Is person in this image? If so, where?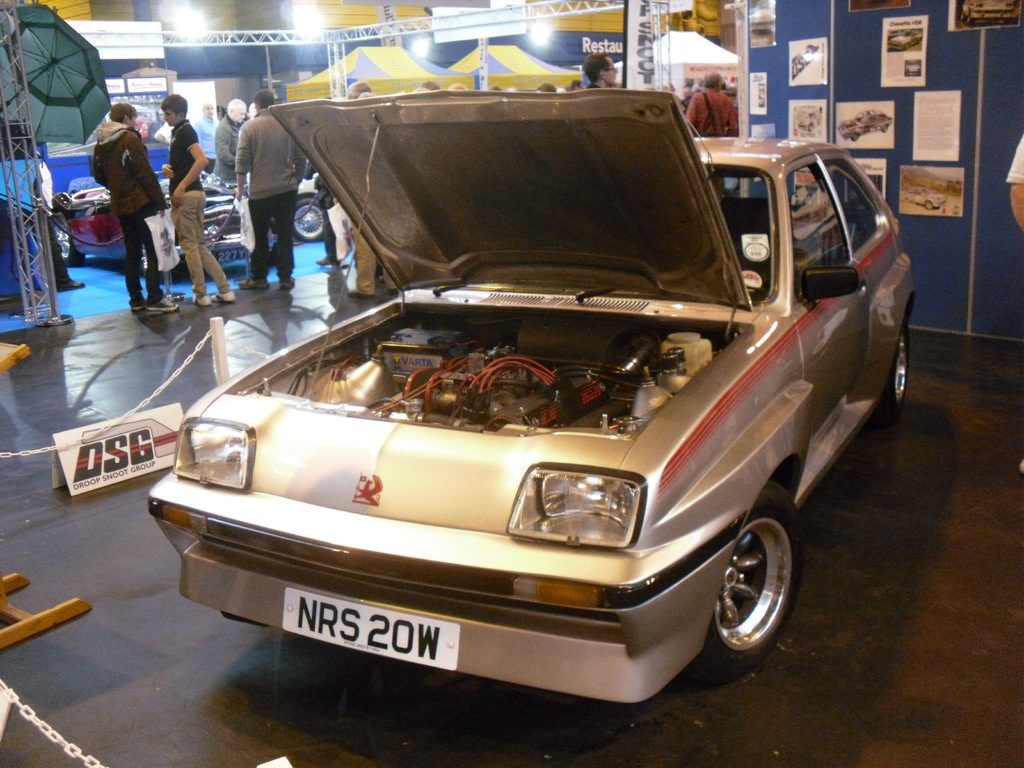
Yes, at rect(582, 51, 619, 89).
